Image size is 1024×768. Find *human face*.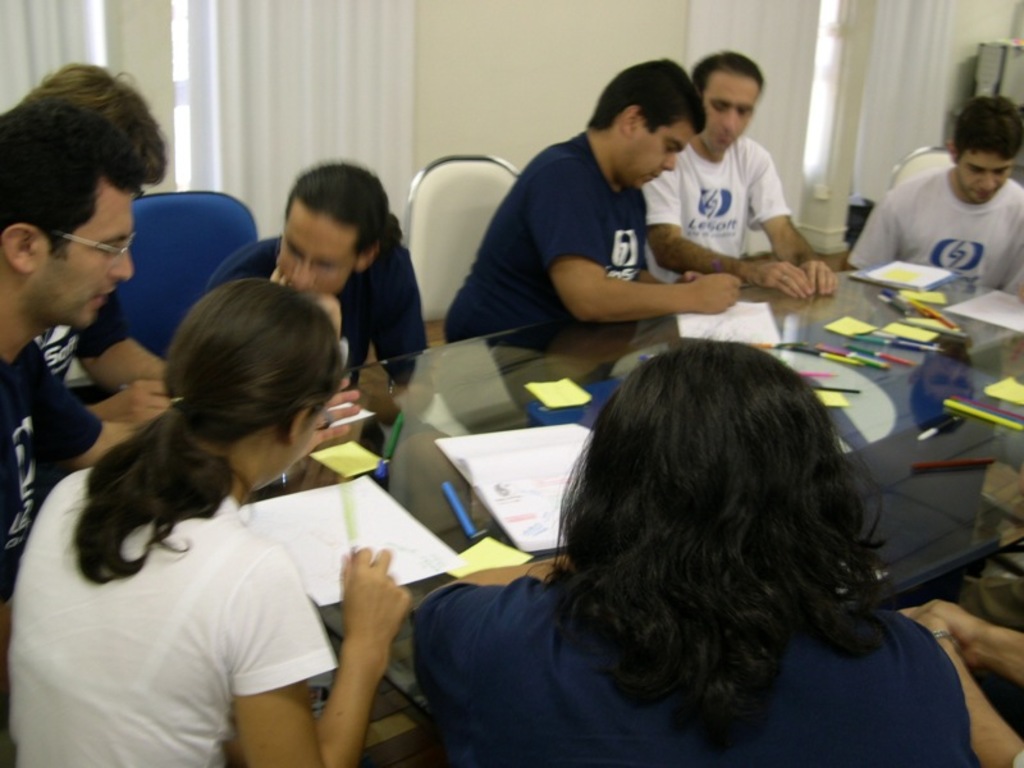
(634,129,695,186).
